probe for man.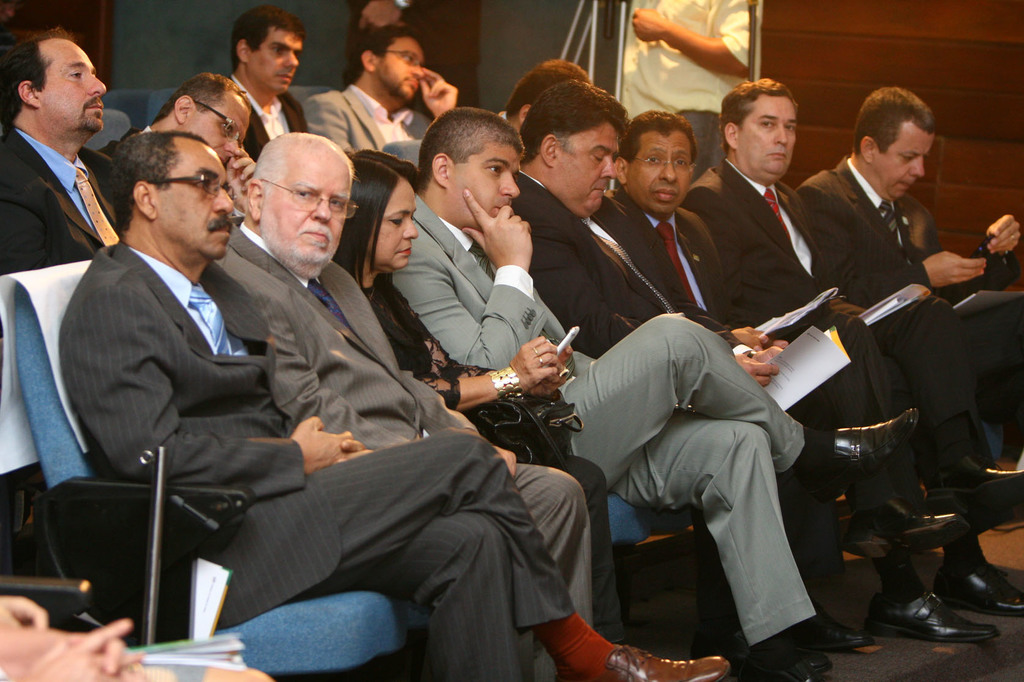
Probe result: bbox=[237, 129, 593, 596].
